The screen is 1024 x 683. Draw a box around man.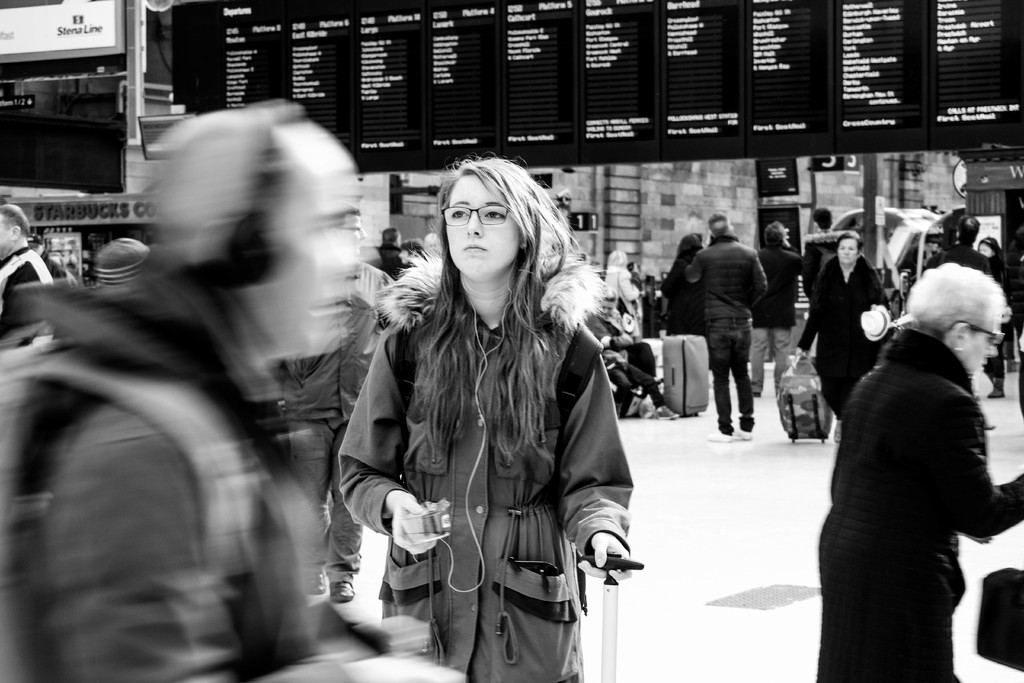
(0, 202, 54, 314).
